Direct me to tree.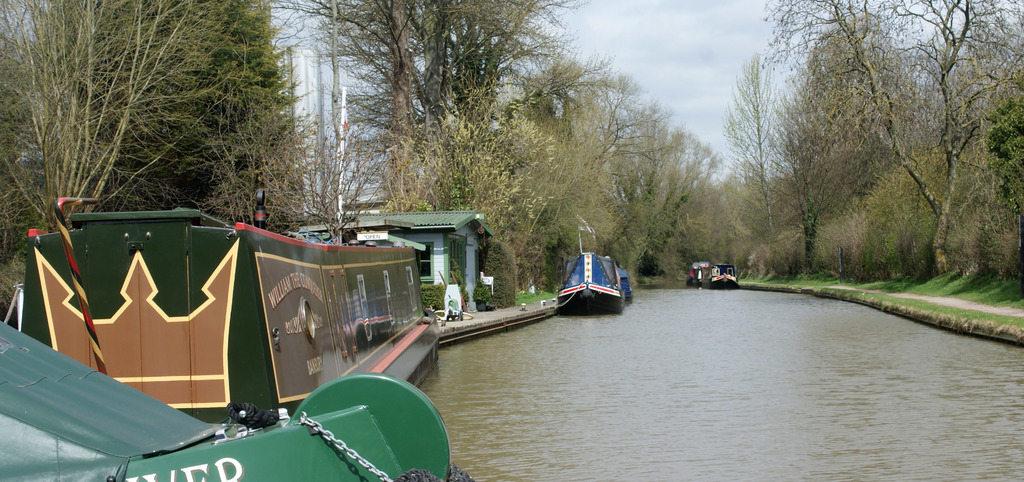
Direction: [x1=508, y1=57, x2=673, y2=289].
